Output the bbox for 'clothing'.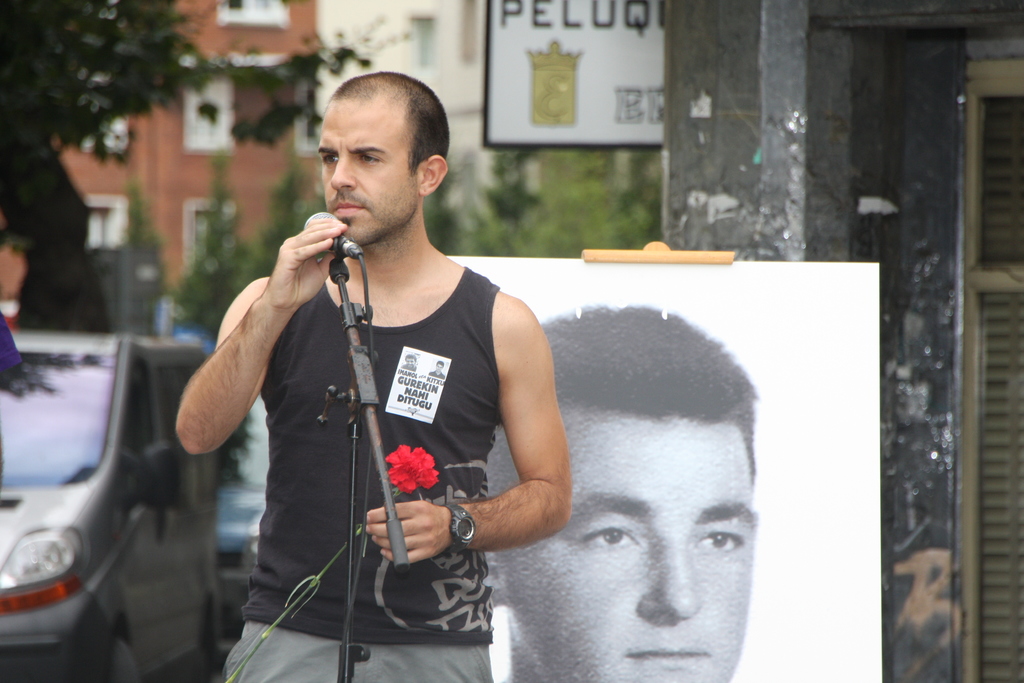
220:267:498:679.
